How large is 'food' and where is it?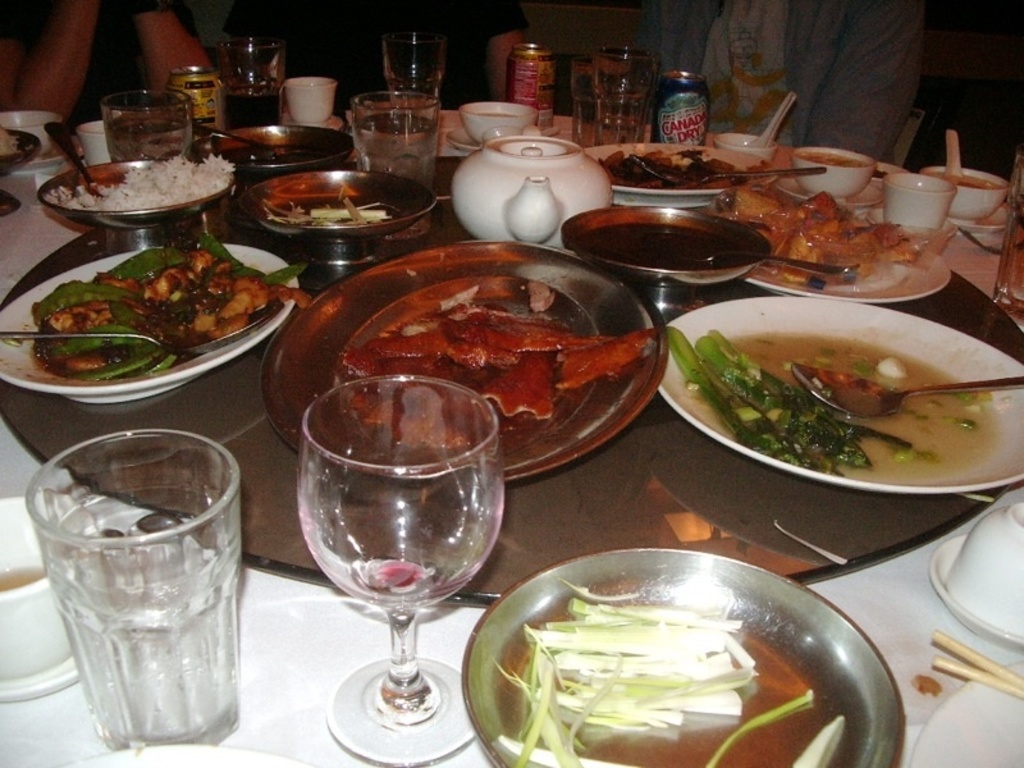
Bounding box: <bbox>799, 146, 883, 165</bbox>.
